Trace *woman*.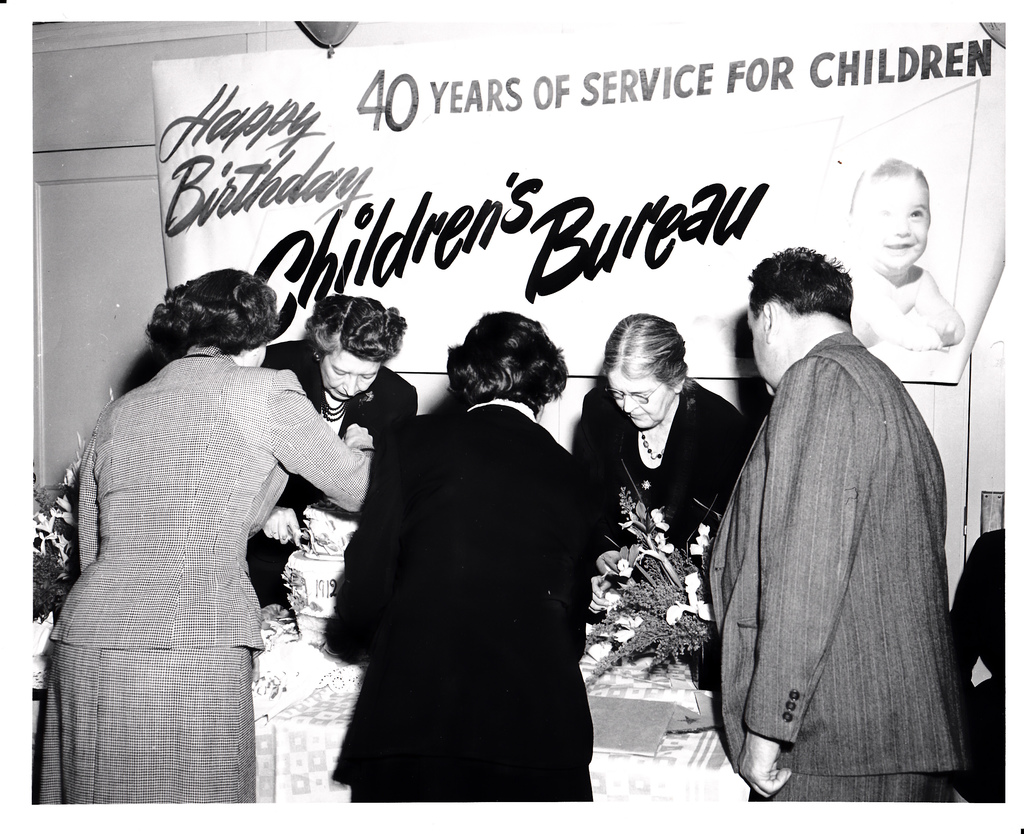
Traced to (255, 298, 429, 660).
